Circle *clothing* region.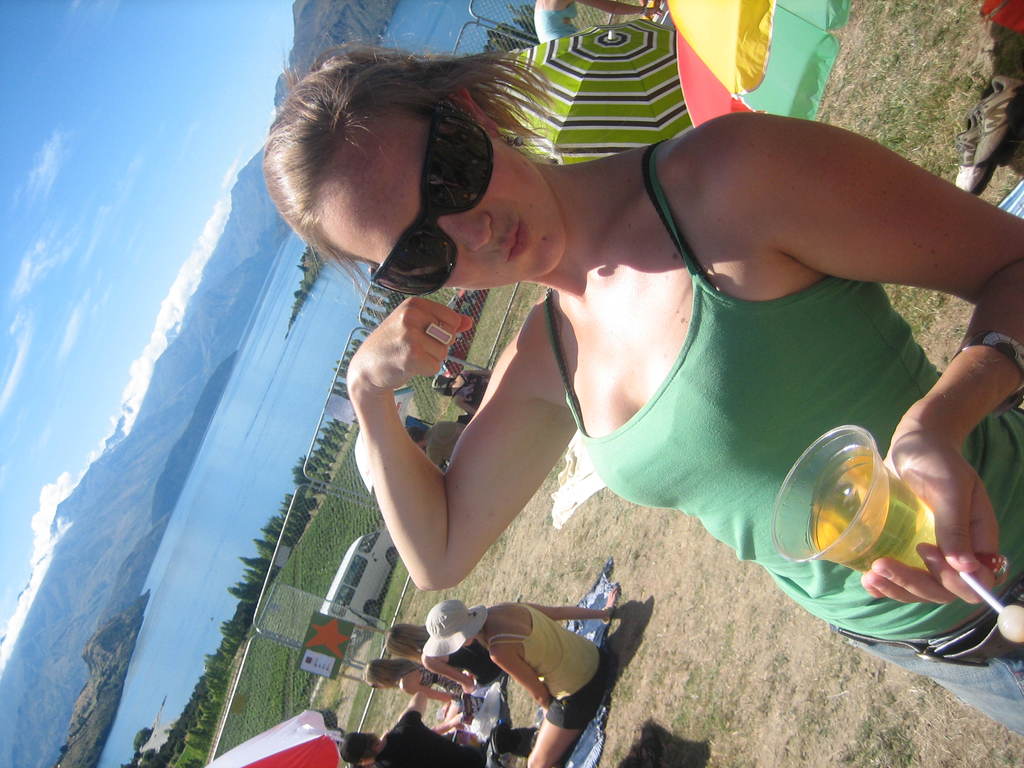
Region: 534 0 579 47.
